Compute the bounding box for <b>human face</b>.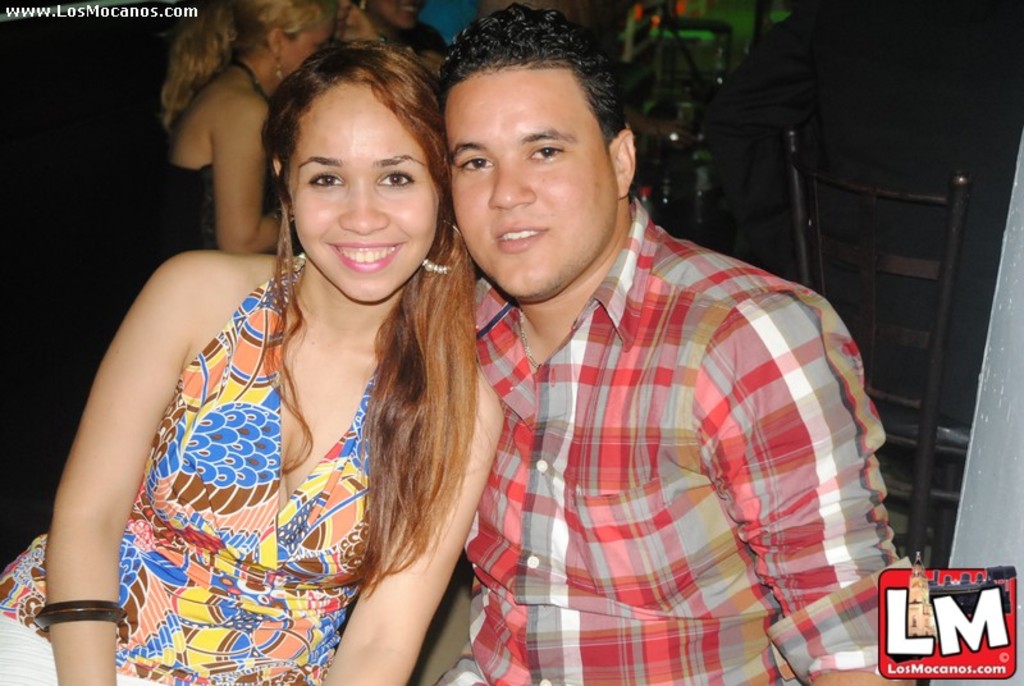
BBox(288, 79, 436, 302).
